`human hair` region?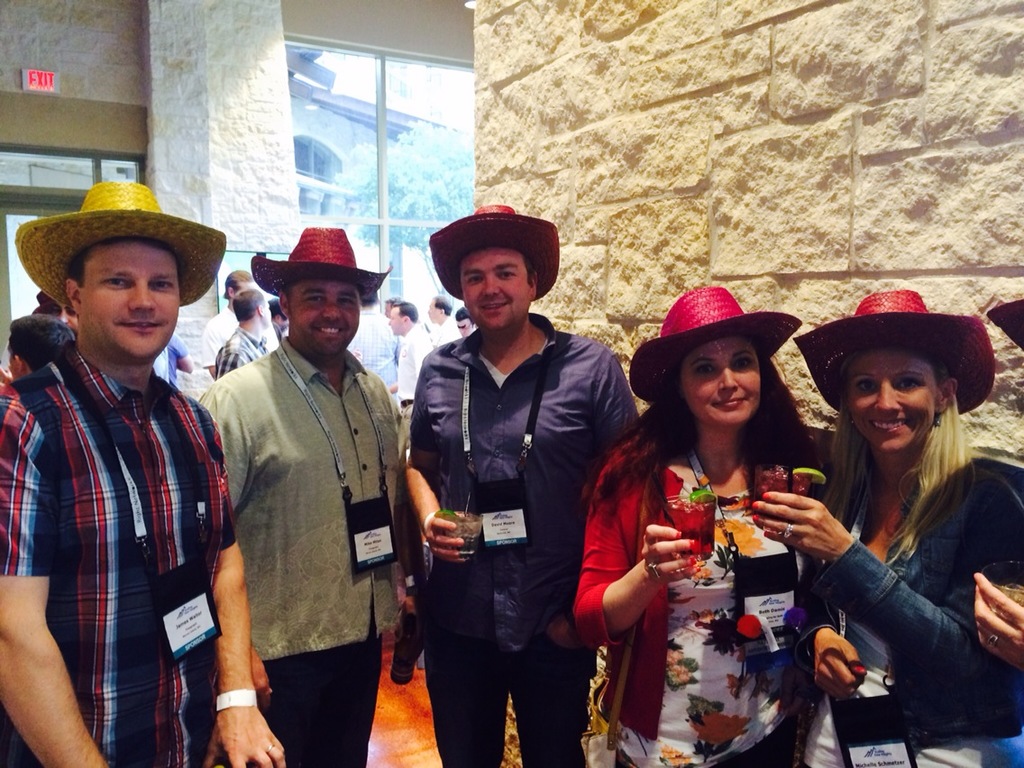
<box>233,288,265,321</box>
